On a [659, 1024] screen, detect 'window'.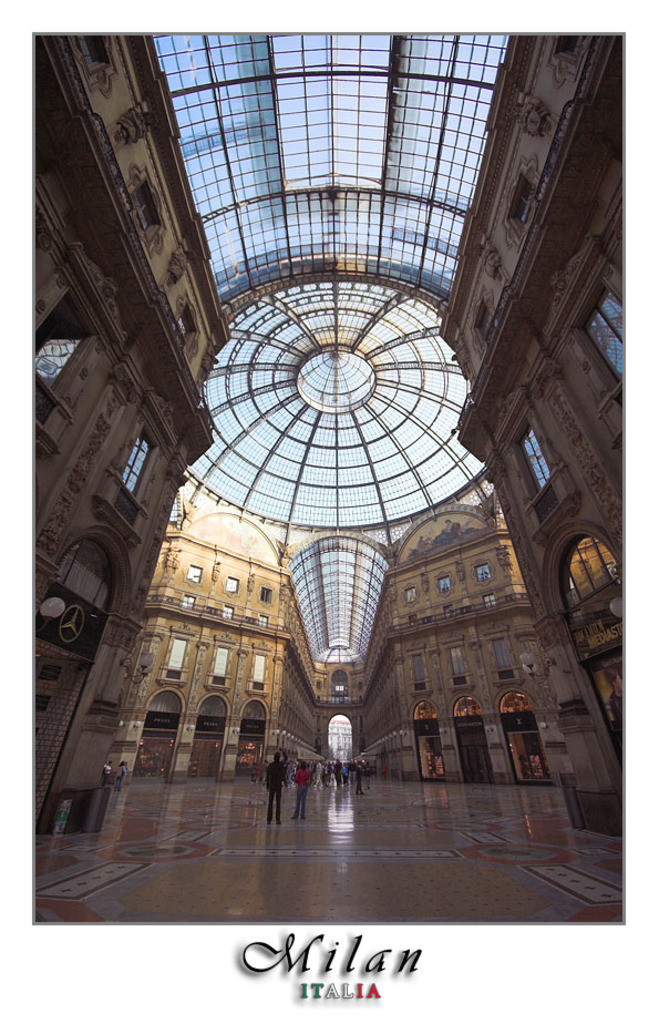
region(30, 289, 92, 390).
